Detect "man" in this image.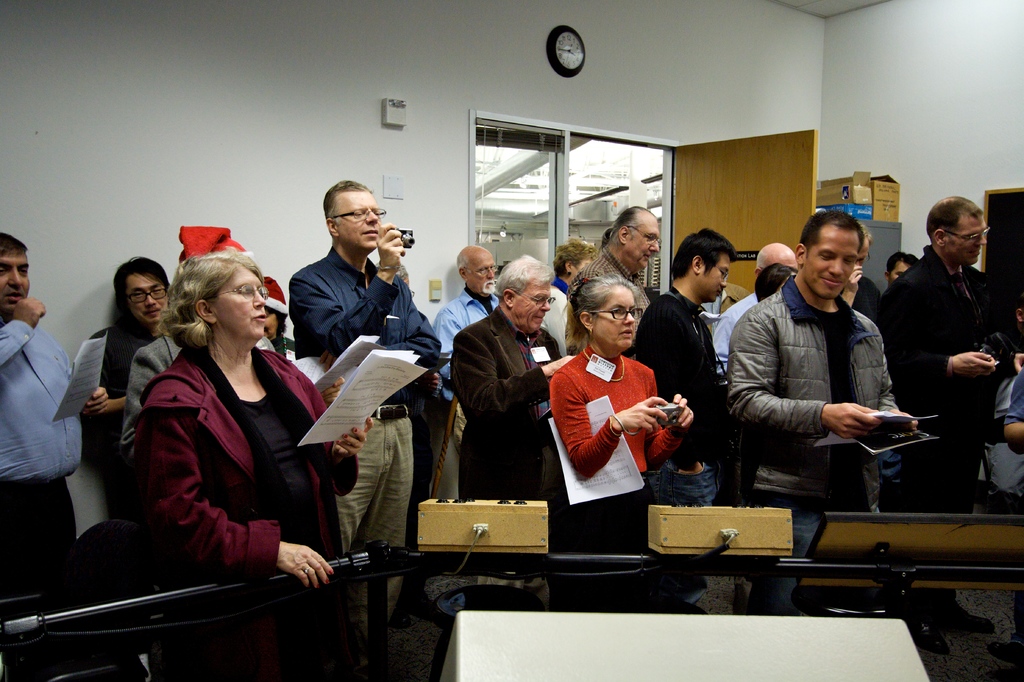
Detection: <region>708, 237, 808, 361</region>.
